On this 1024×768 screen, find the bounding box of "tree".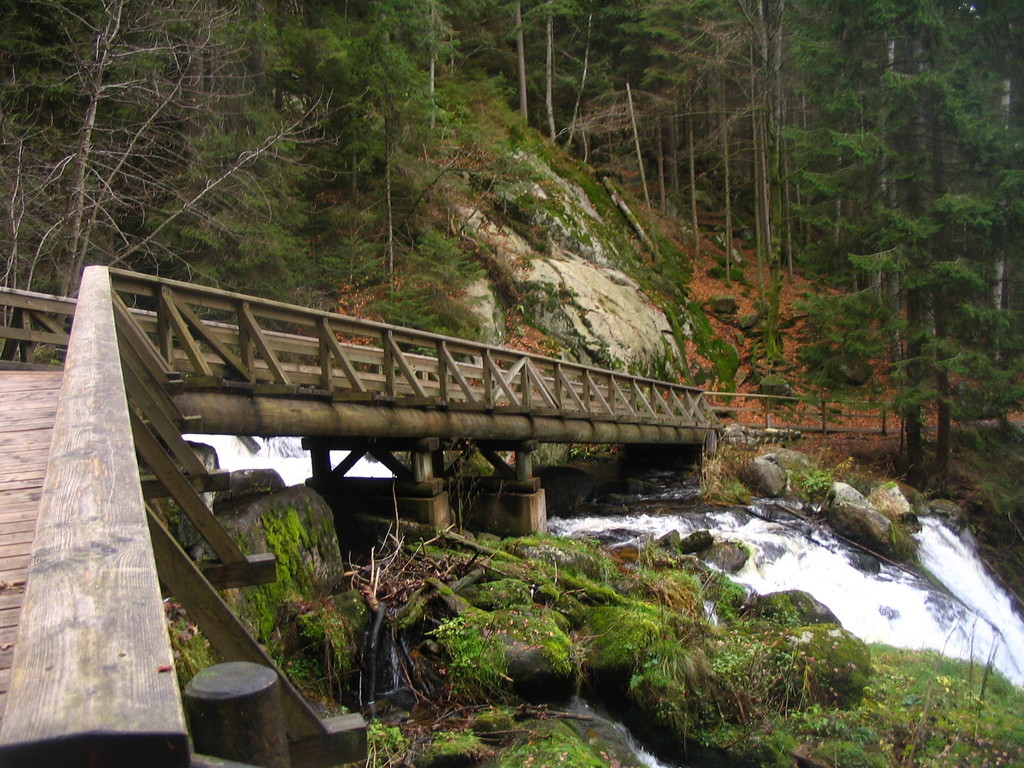
Bounding box: x1=0, y1=0, x2=371, y2=352.
